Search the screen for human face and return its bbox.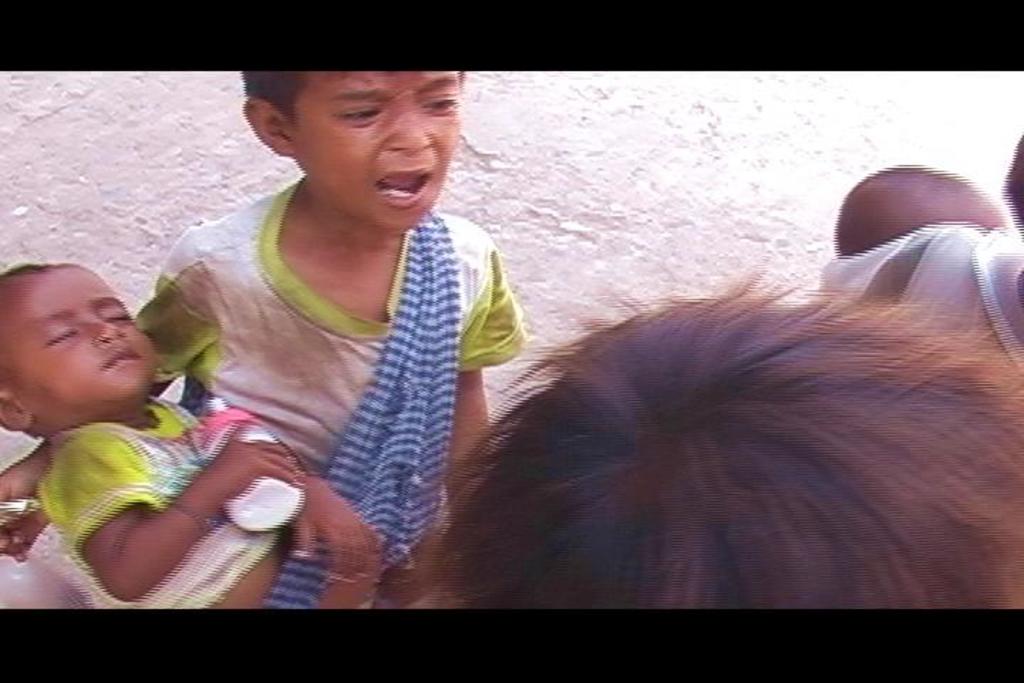
Found: {"x1": 287, "y1": 65, "x2": 458, "y2": 225}.
